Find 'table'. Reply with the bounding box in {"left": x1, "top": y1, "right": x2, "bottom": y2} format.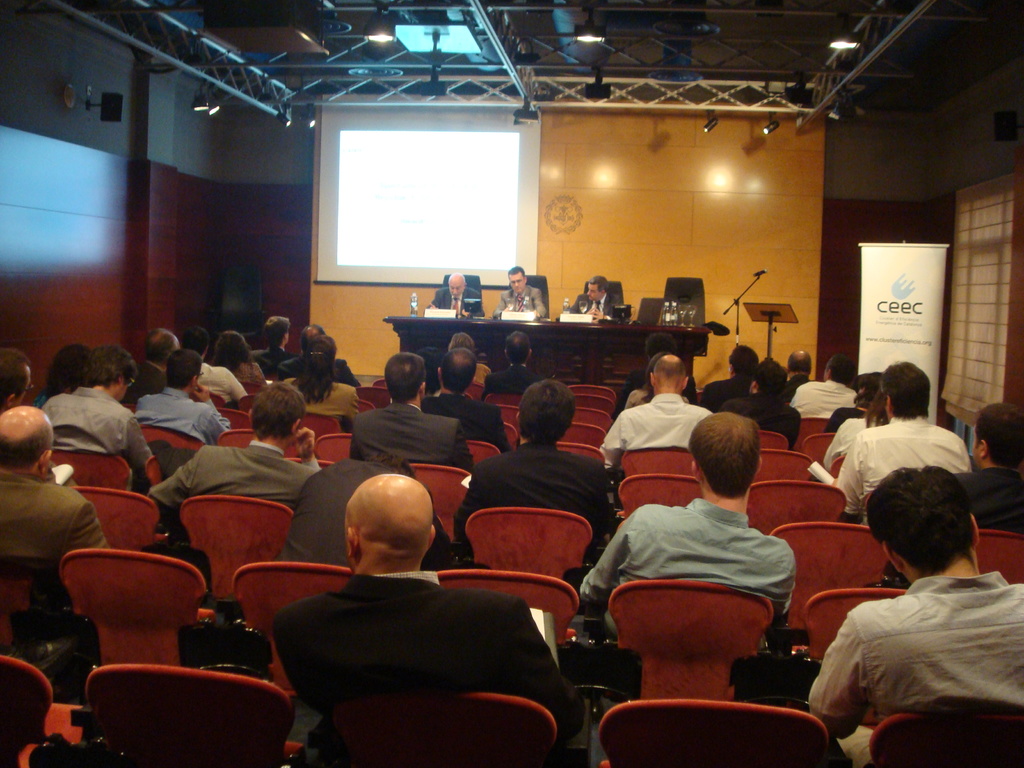
{"left": 408, "top": 307, "right": 701, "bottom": 401}.
